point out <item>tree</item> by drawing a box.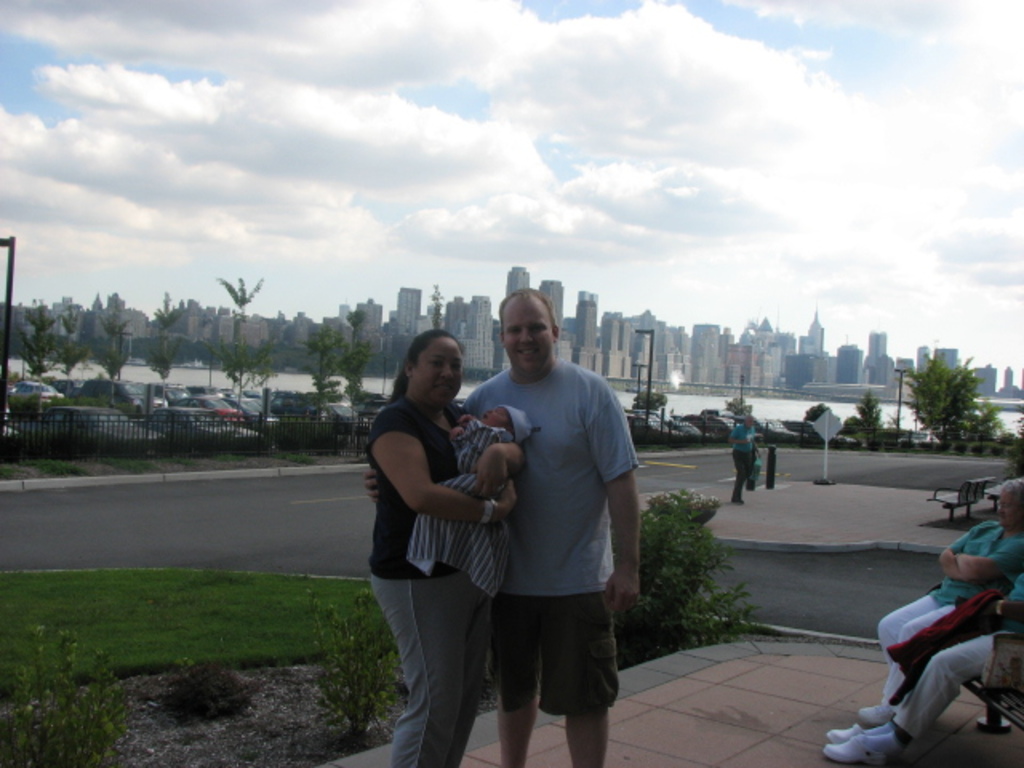
{"x1": 24, "y1": 298, "x2": 61, "y2": 403}.
